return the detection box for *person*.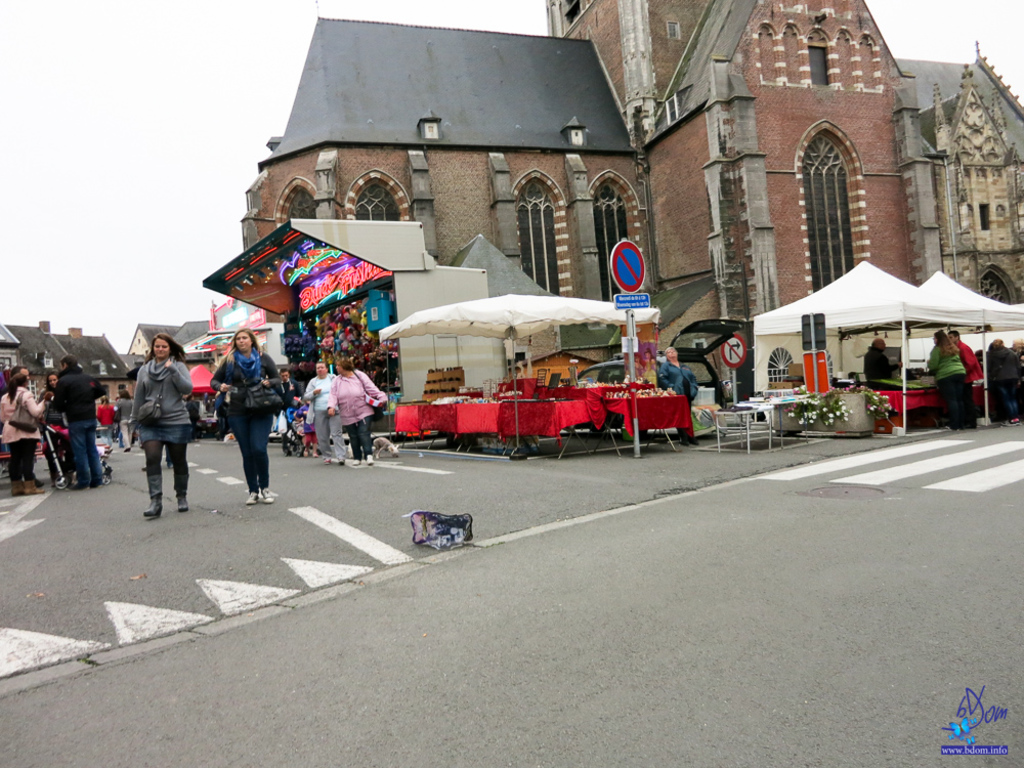
bbox=[991, 339, 1023, 424].
